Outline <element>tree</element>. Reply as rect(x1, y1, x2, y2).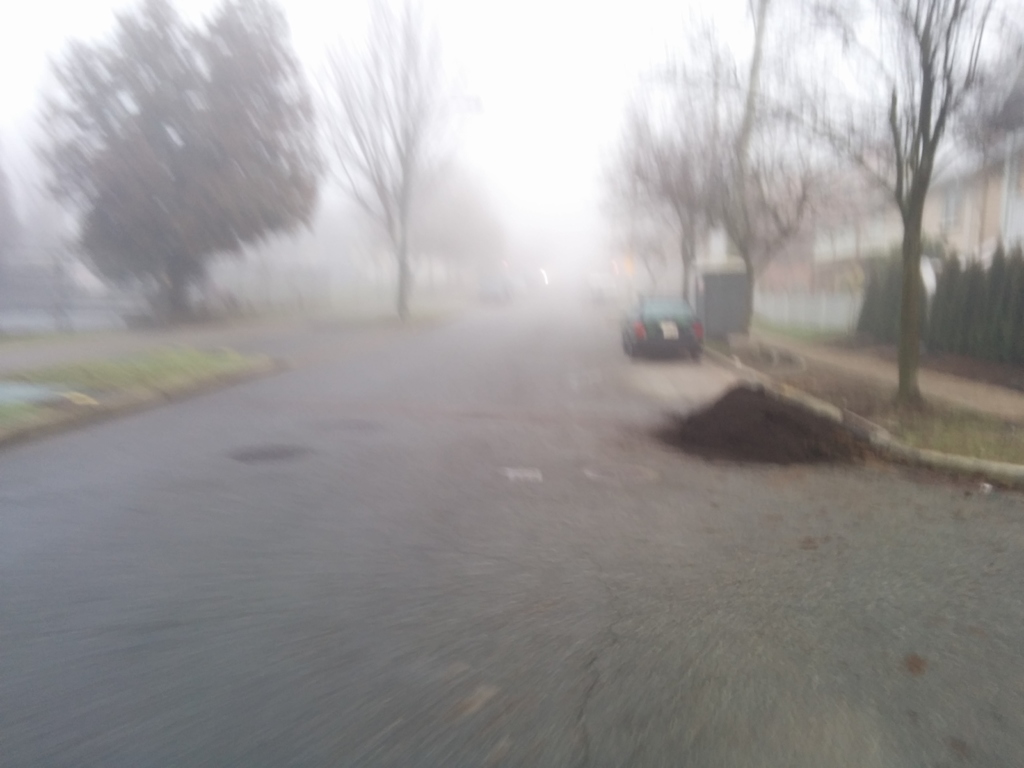
rect(614, 73, 726, 308).
